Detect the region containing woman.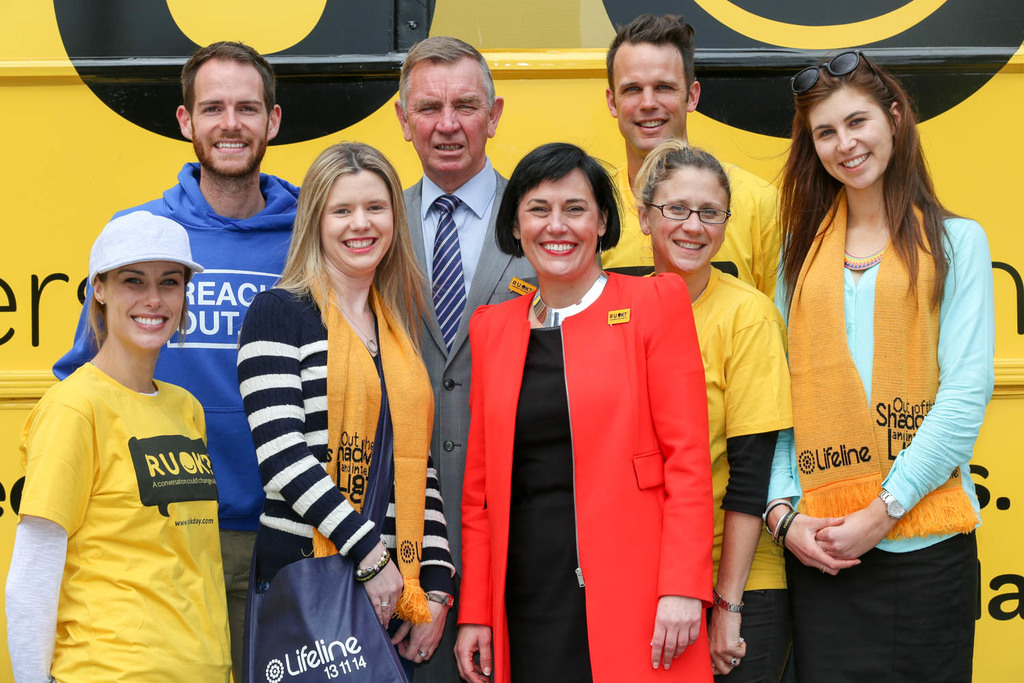
l=631, t=134, r=798, b=682.
